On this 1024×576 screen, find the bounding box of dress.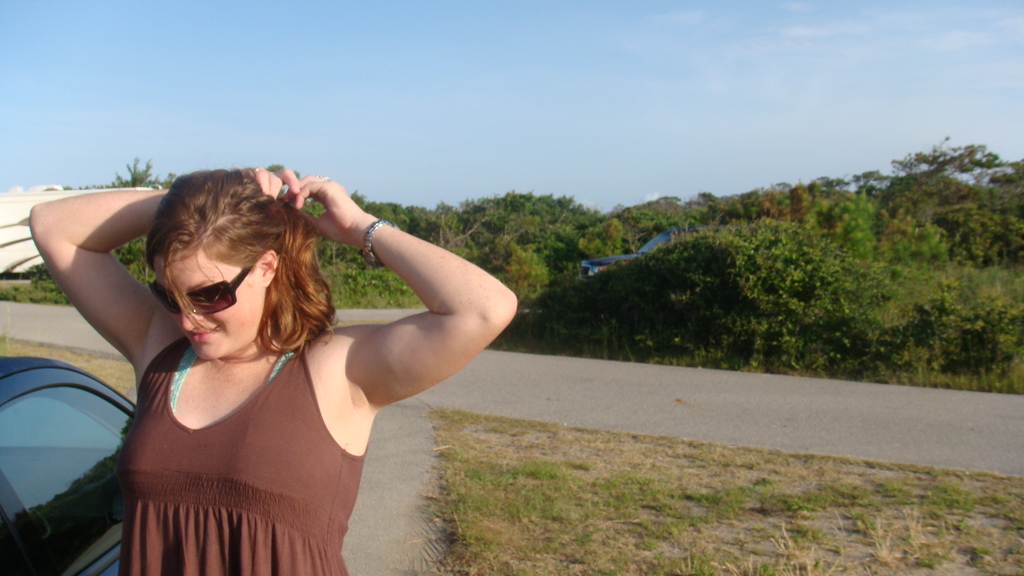
Bounding box: [120,335,369,575].
